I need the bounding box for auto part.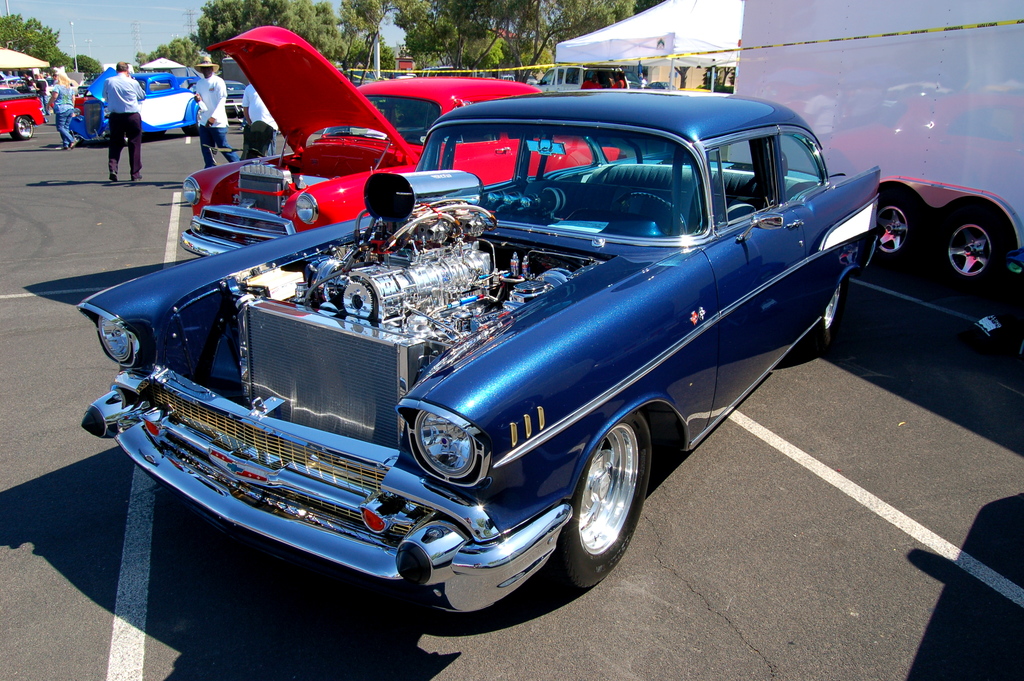
Here it is: box=[932, 205, 1019, 286].
